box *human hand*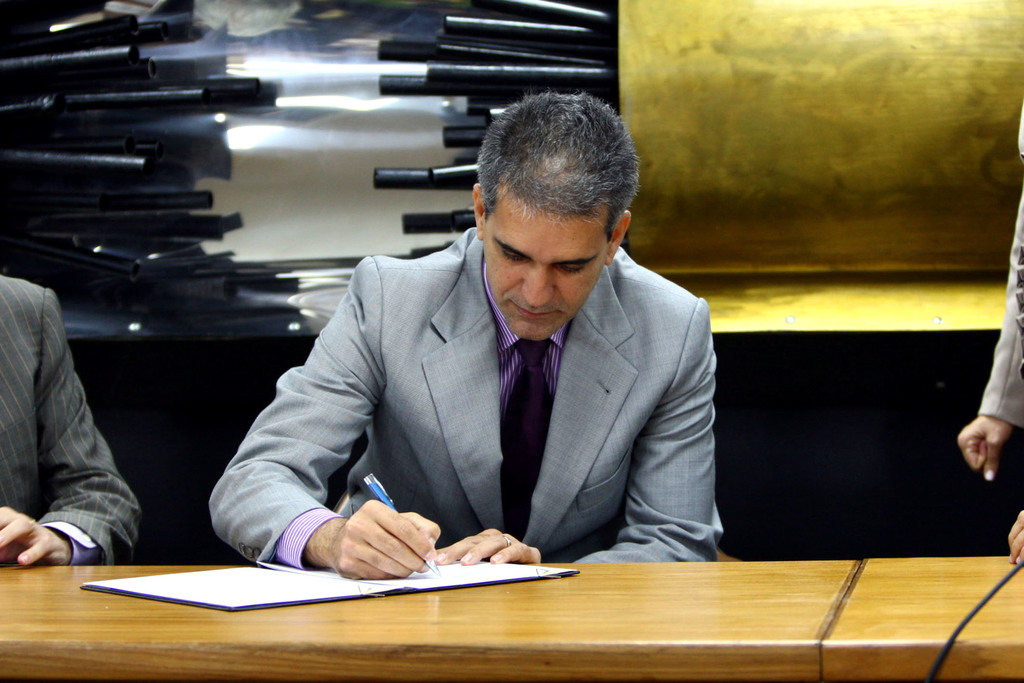
x1=0 y1=503 x2=72 y2=564
